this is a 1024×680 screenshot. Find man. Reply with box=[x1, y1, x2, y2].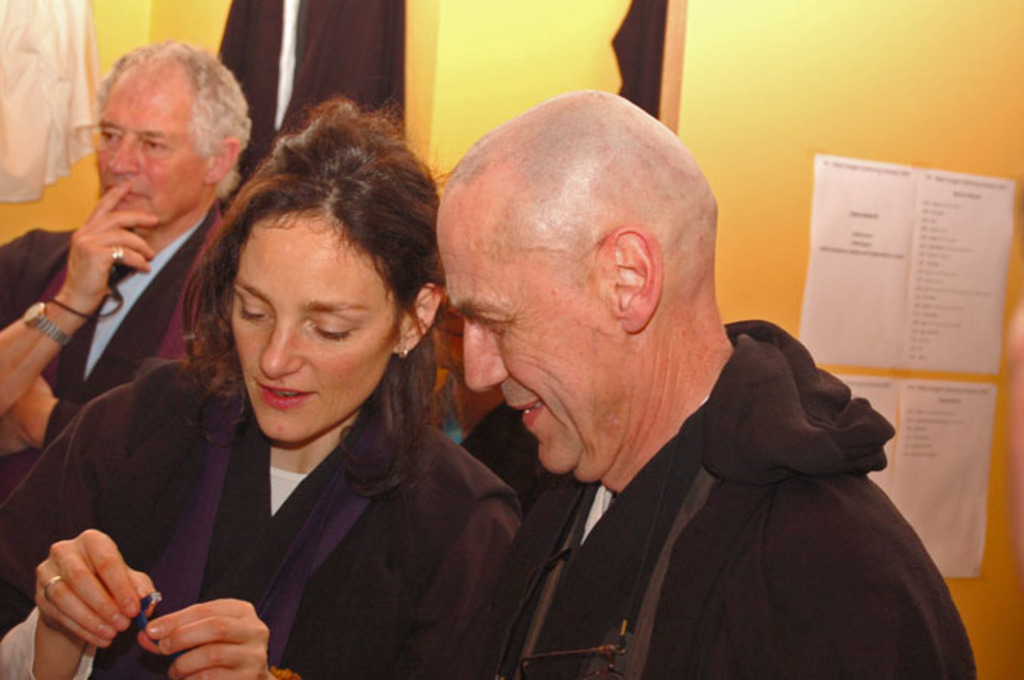
box=[376, 101, 960, 668].
